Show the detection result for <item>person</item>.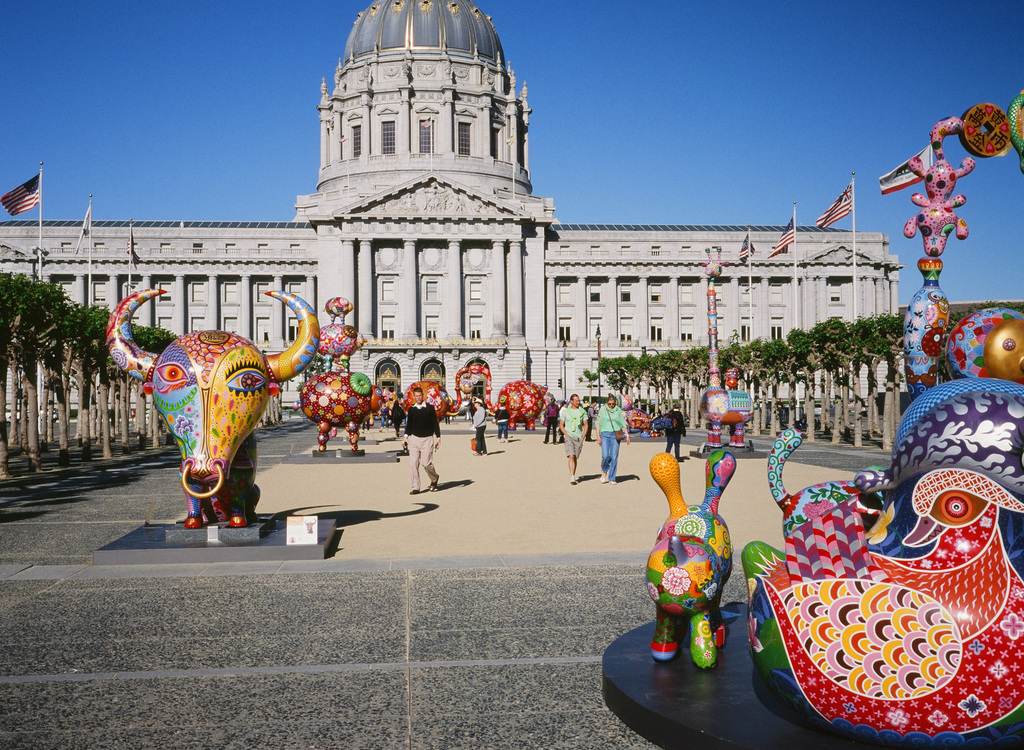
Rect(470, 399, 488, 456).
